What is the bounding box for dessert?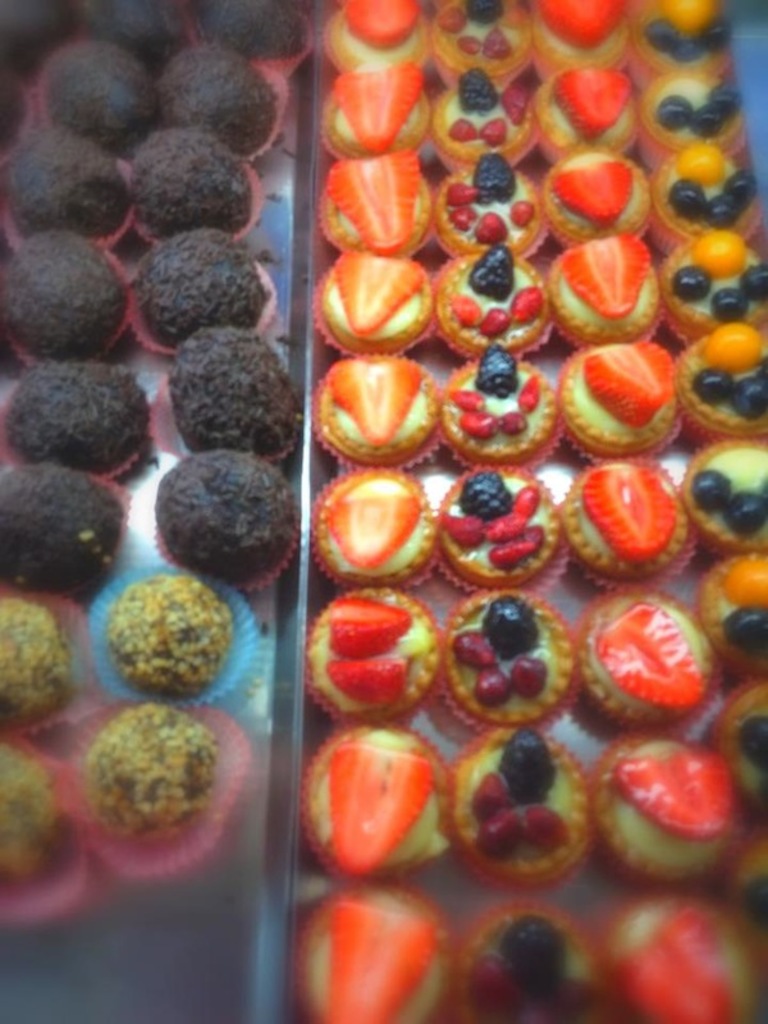
91/584/256/713.
